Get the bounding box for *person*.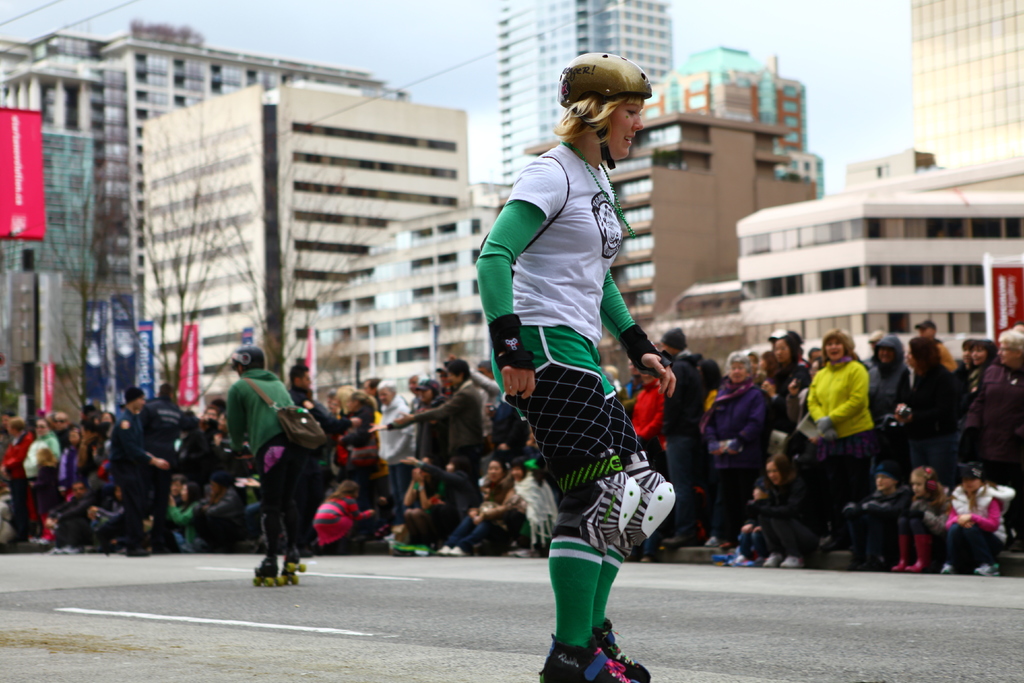
region(217, 343, 319, 584).
